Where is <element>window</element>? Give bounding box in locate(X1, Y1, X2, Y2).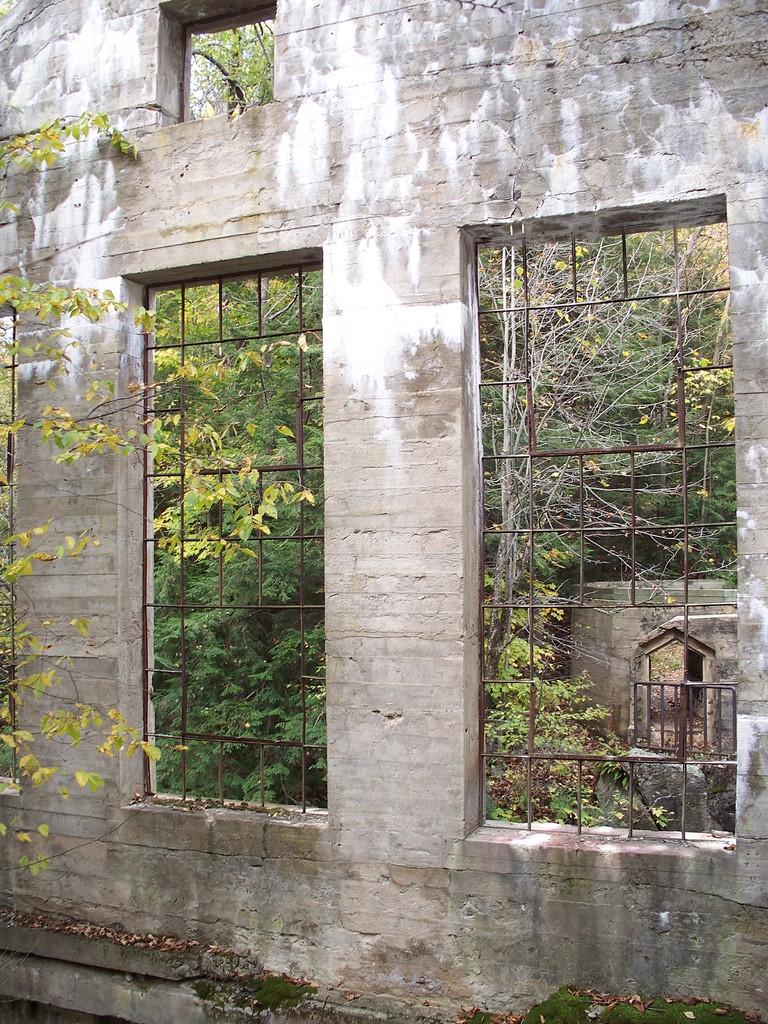
locate(147, 0, 284, 127).
